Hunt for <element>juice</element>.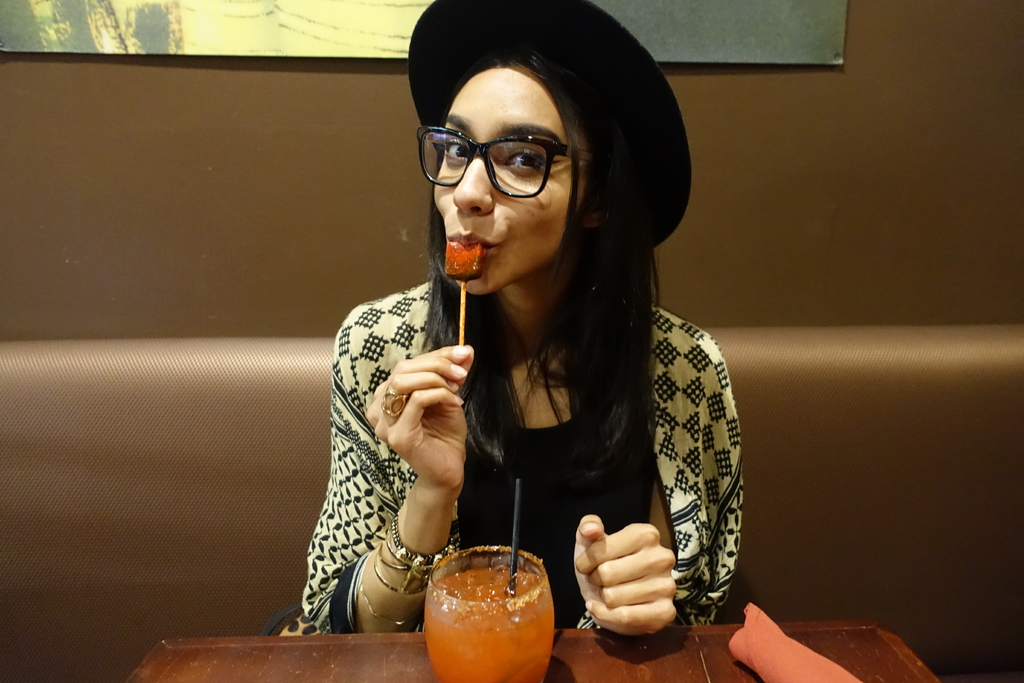
Hunted down at <bbox>428, 563, 555, 682</bbox>.
